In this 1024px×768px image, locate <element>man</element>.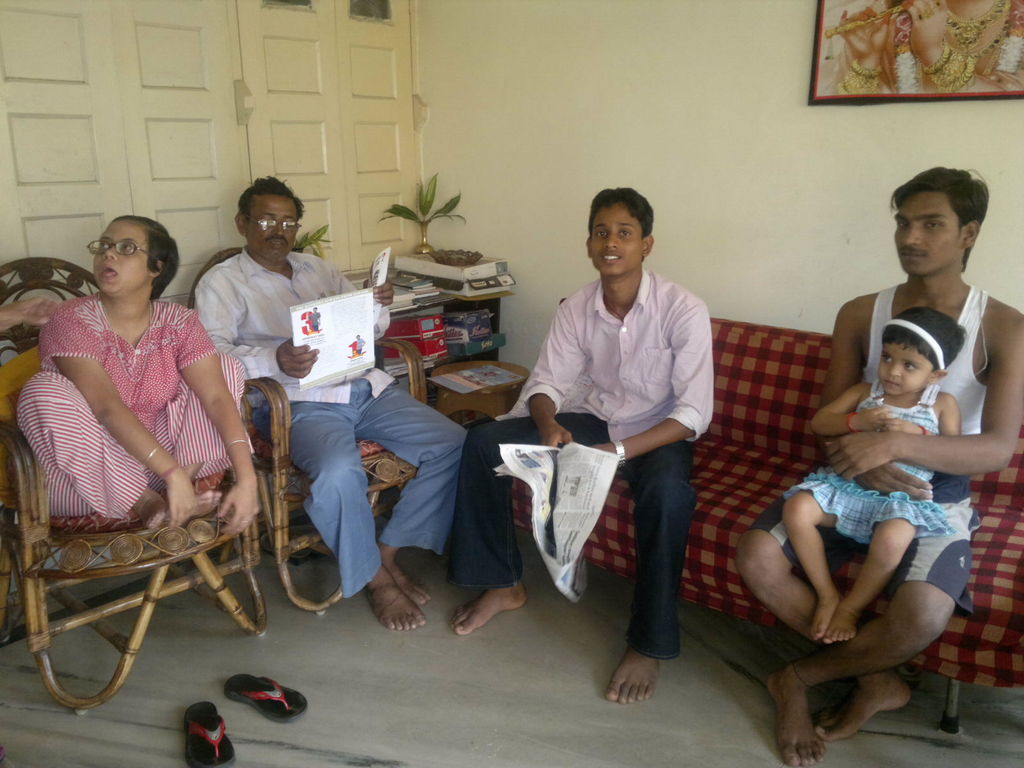
Bounding box: 449,189,710,700.
